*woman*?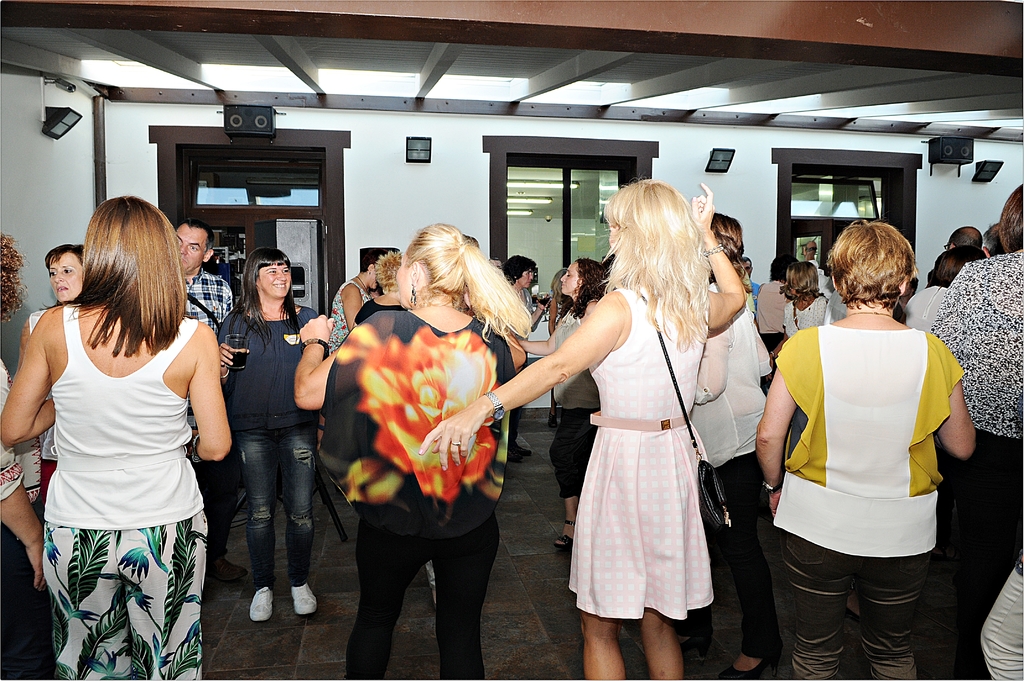
detection(218, 247, 322, 622)
